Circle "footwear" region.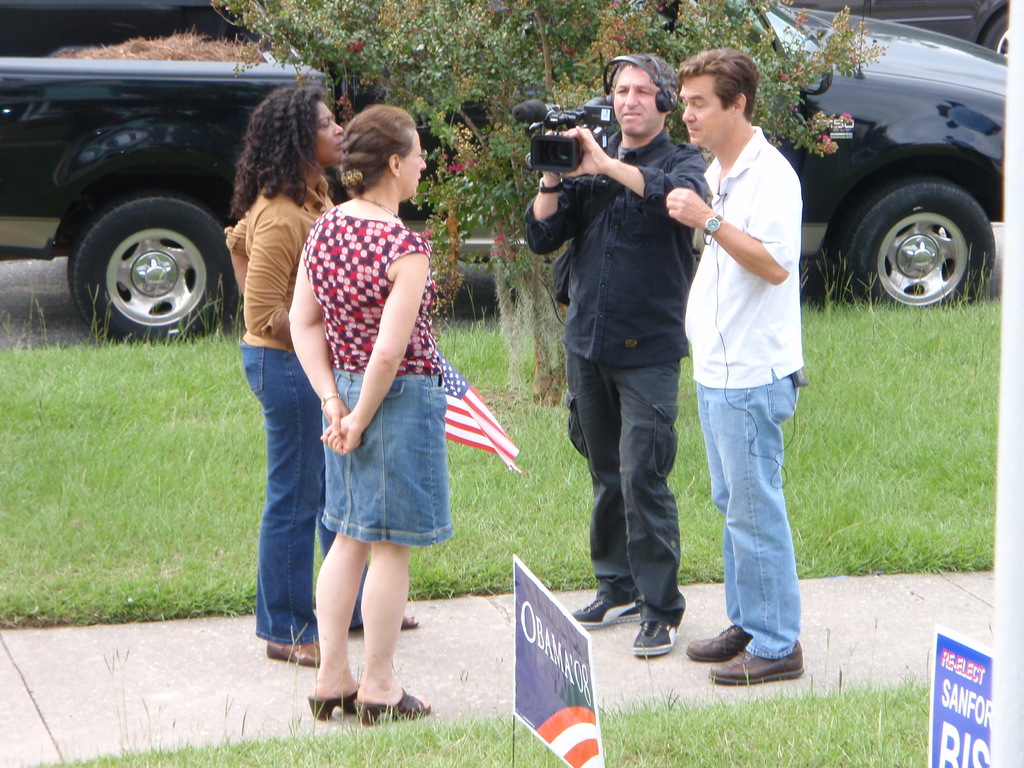
Region: [267,639,322,664].
